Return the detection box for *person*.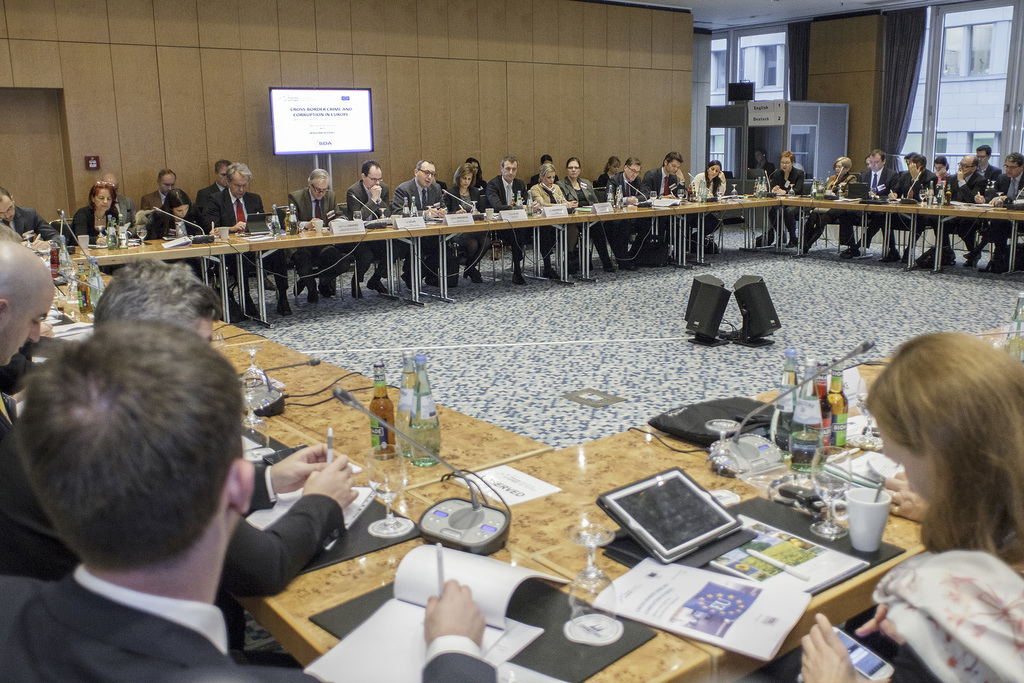
left=0, top=154, right=1021, bottom=320.
